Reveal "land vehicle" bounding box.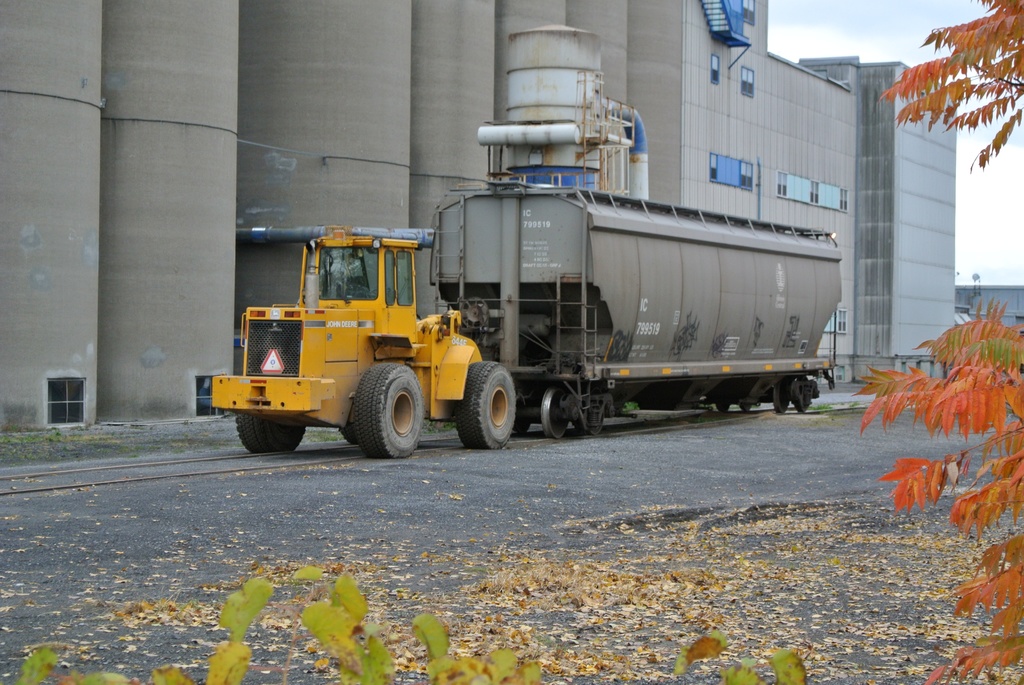
Revealed: <bbox>209, 27, 840, 461</bbox>.
